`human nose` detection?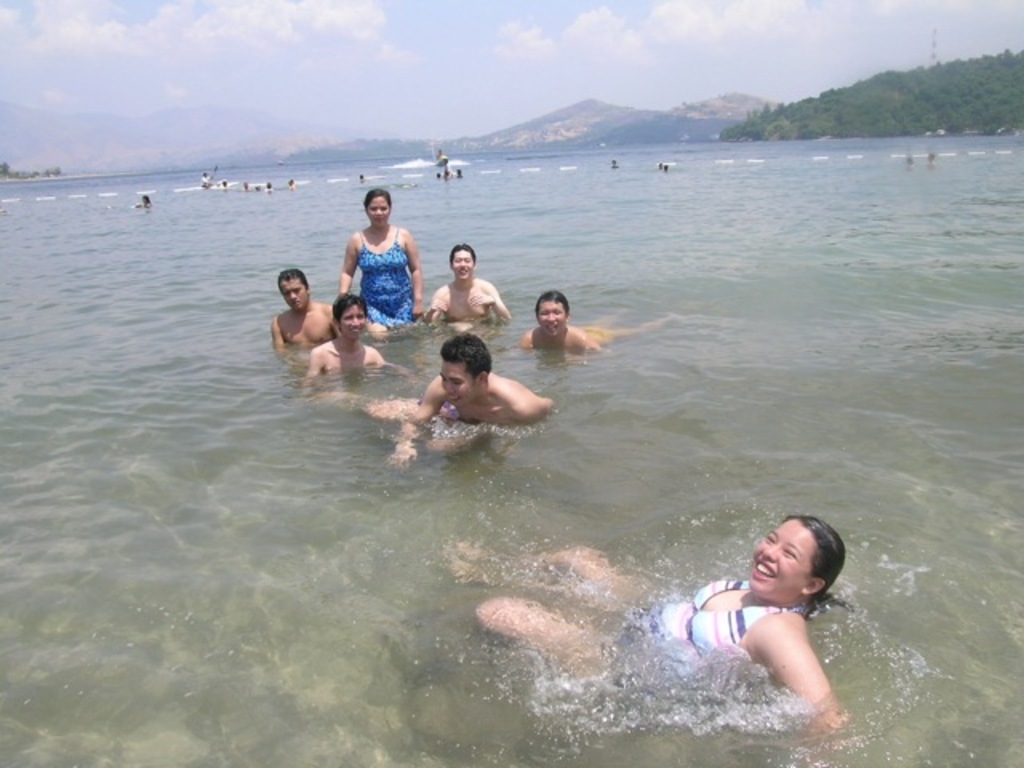
left=286, top=291, right=296, bottom=301
